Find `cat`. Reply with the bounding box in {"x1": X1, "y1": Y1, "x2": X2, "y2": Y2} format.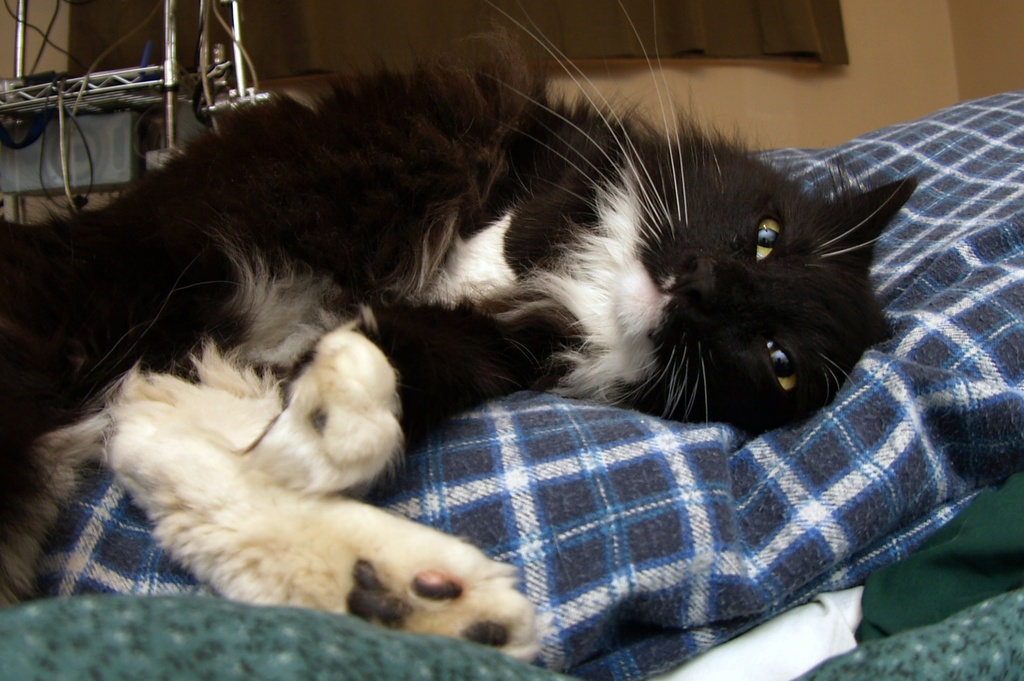
{"x1": 0, "y1": 3, "x2": 916, "y2": 665}.
